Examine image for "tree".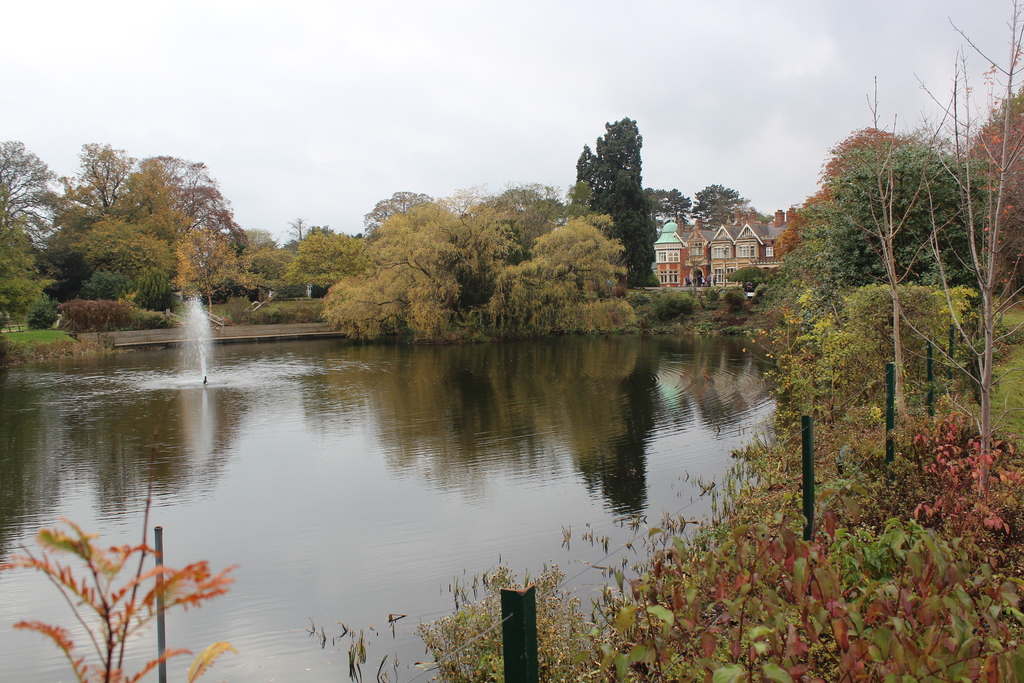
Examination result: (left=952, top=79, right=1023, bottom=301).
